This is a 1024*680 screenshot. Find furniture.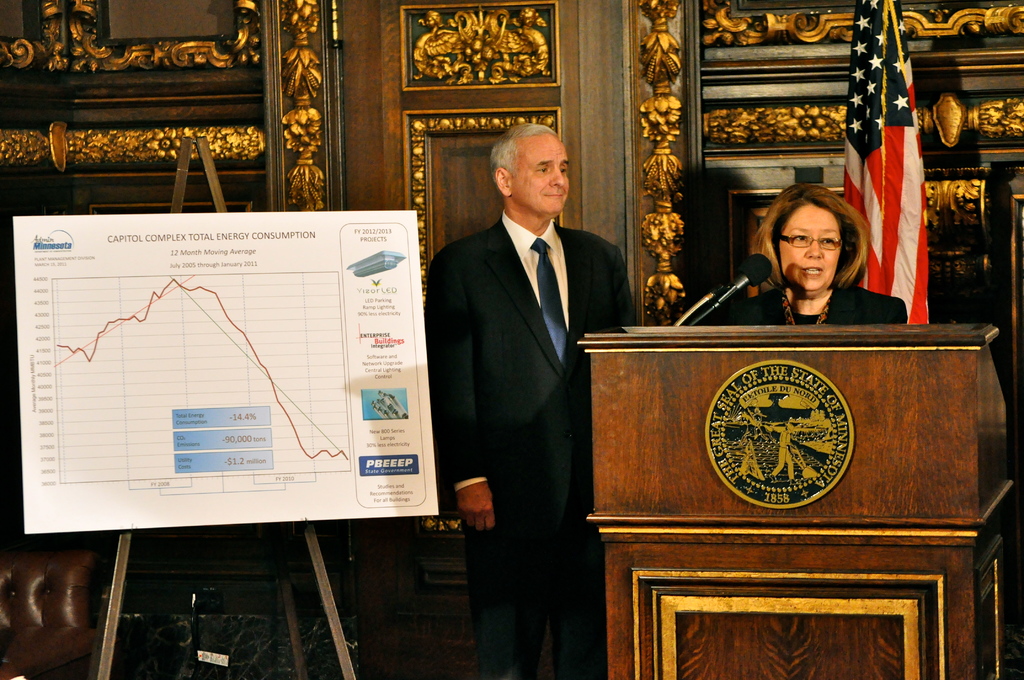
Bounding box: [x1=0, y1=533, x2=102, y2=679].
